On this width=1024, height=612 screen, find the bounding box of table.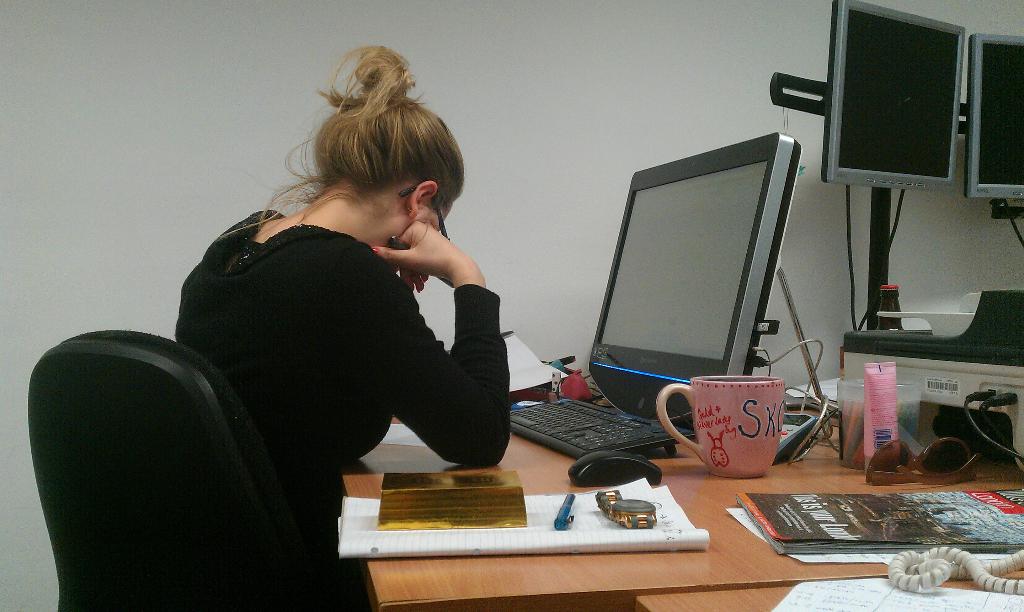
Bounding box: select_region(338, 417, 1023, 611).
